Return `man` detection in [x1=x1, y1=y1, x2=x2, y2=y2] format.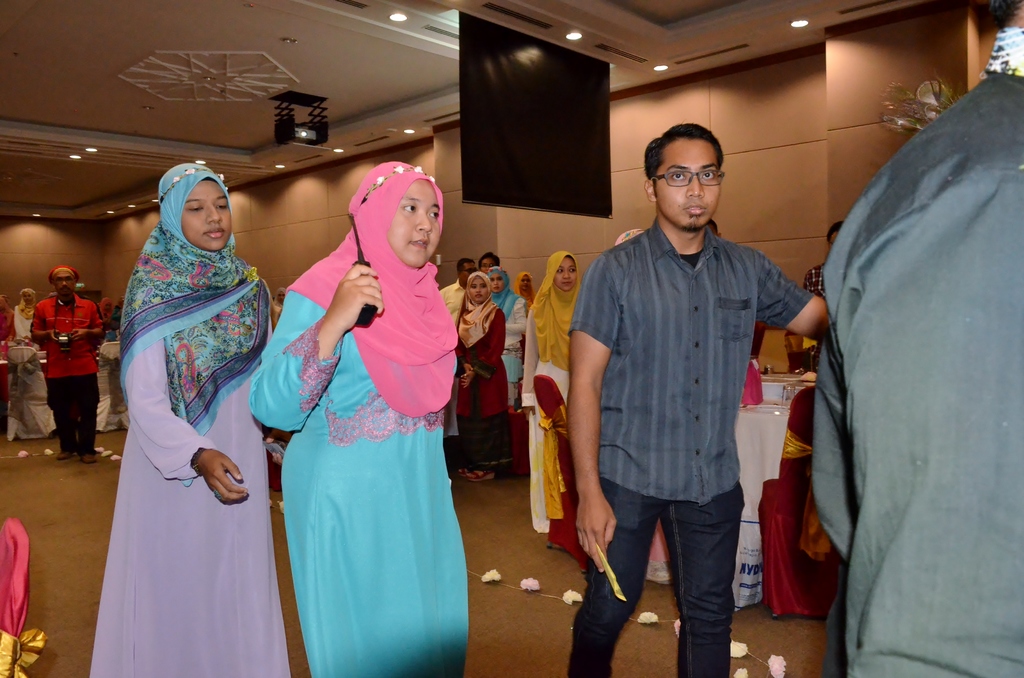
[x1=442, y1=257, x2=476, y2=323].
